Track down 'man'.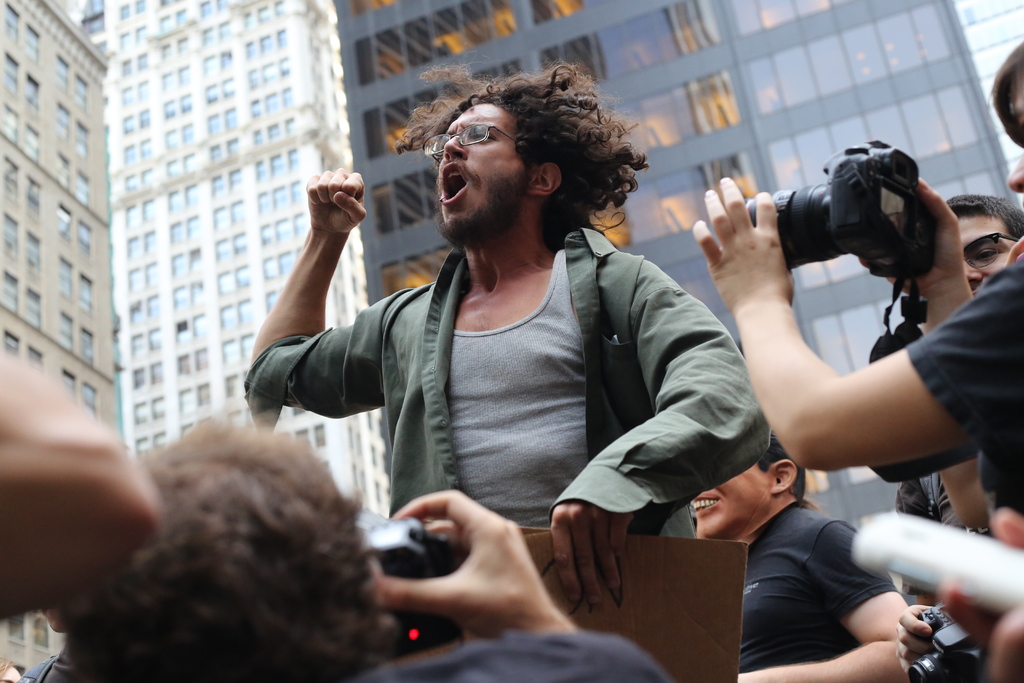
Tracked to rect(227, 65, 776, 605).
